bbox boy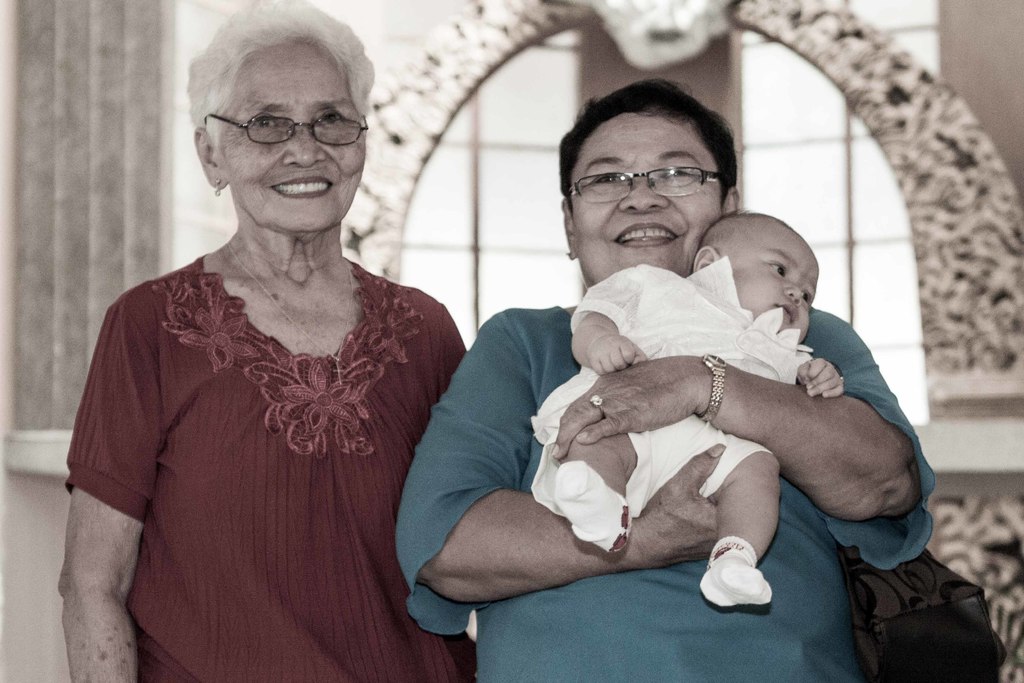
bbox=[484, 152, 907, 587]
